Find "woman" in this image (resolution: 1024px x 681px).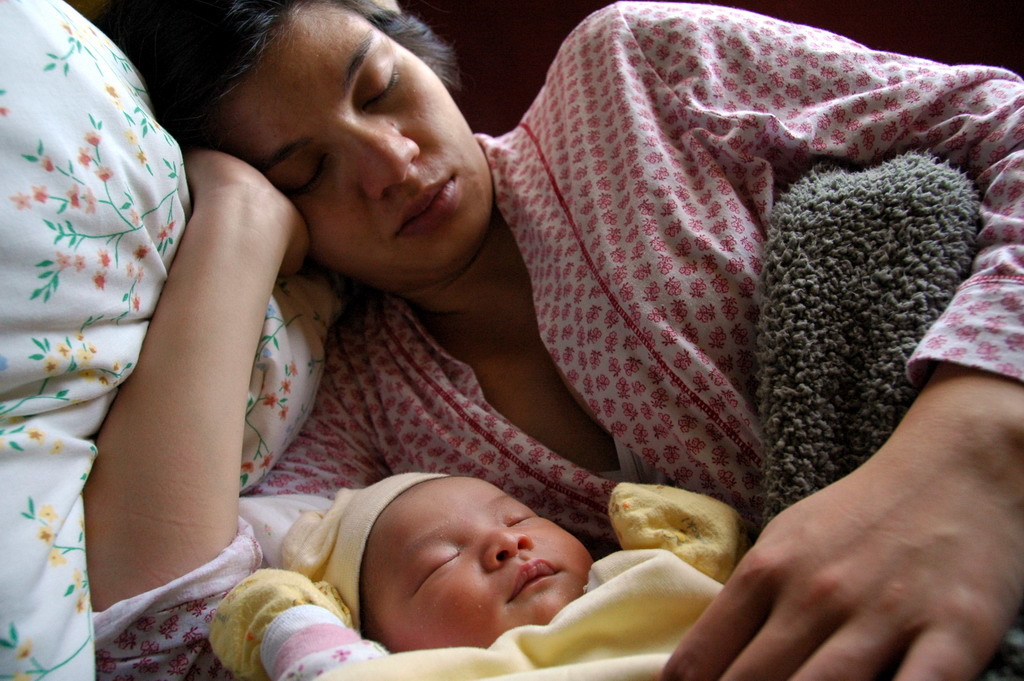
bbox=(8, 0, 1023, 679).
